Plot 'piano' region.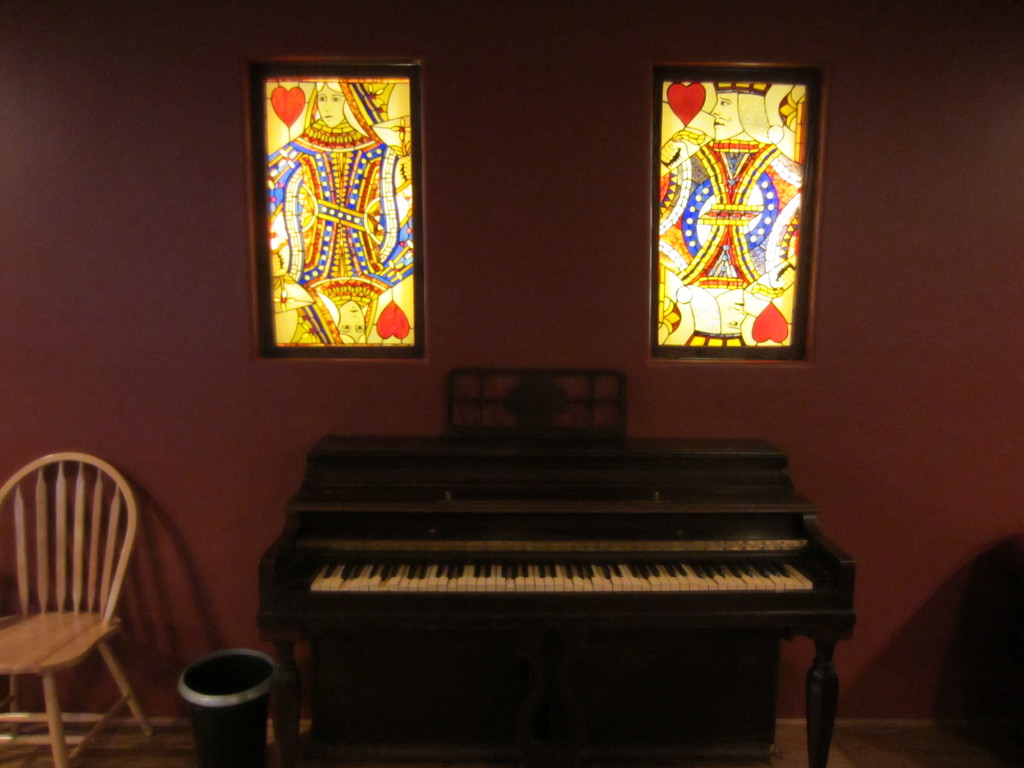
Plotted at region(207, 412, 865, 746).
